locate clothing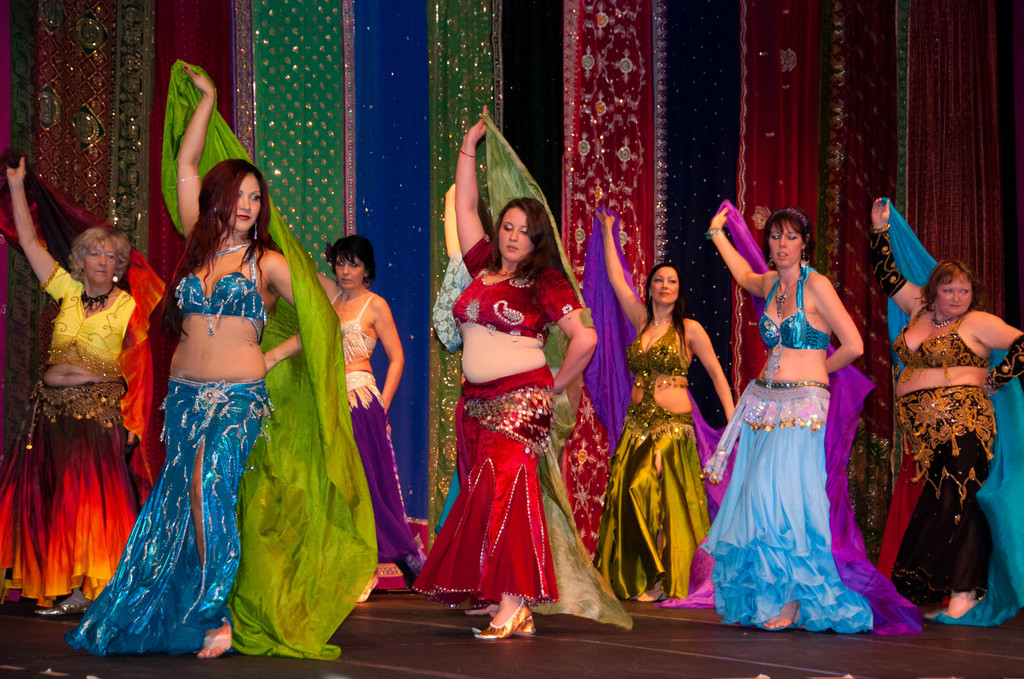
[x1=699, y1=265, x2=874, y2=637]
